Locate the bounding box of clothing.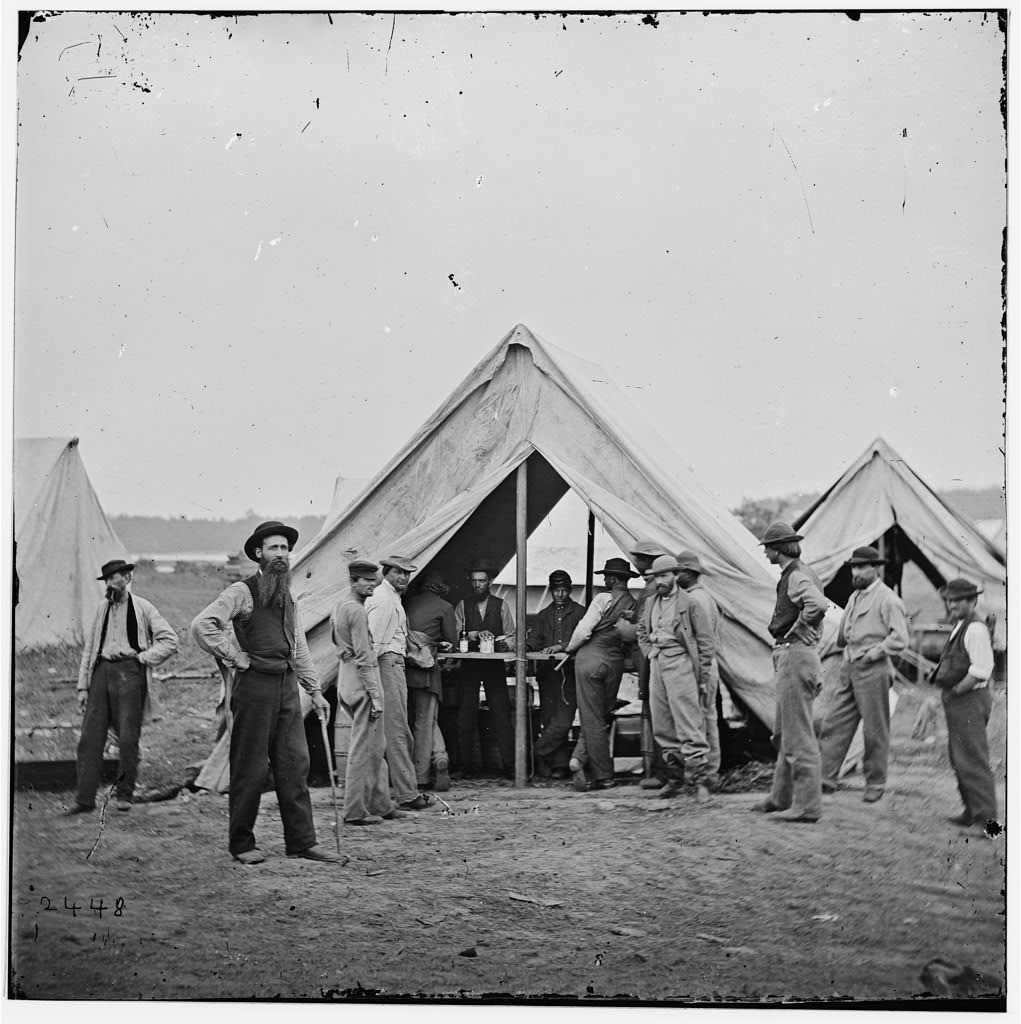
Bounding box: (767,551,830,821).
